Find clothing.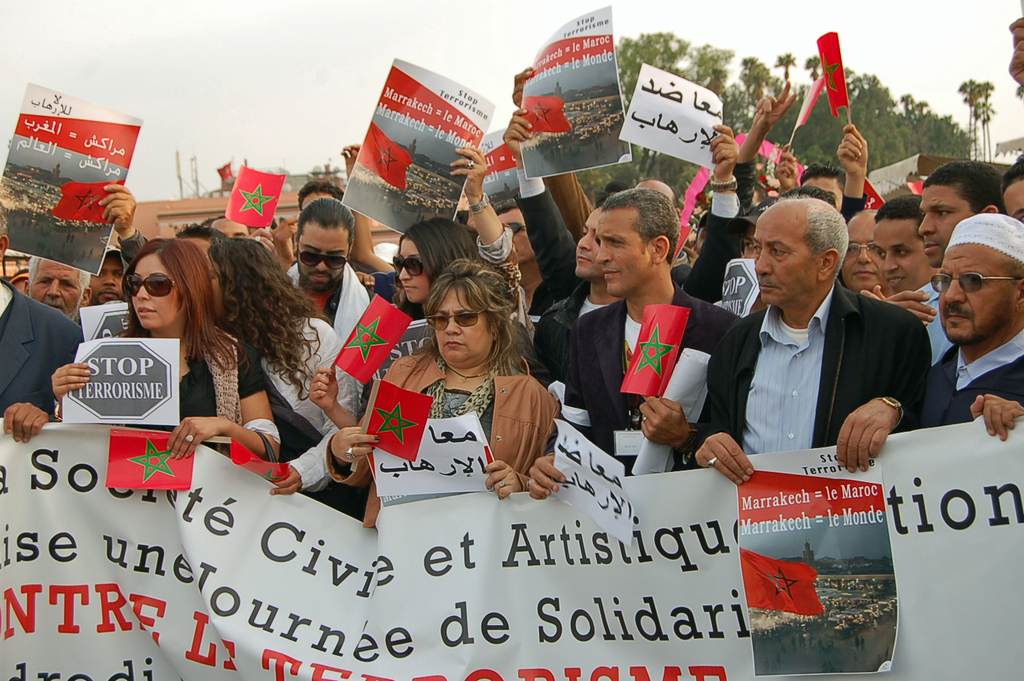
[3,282,77,406].
